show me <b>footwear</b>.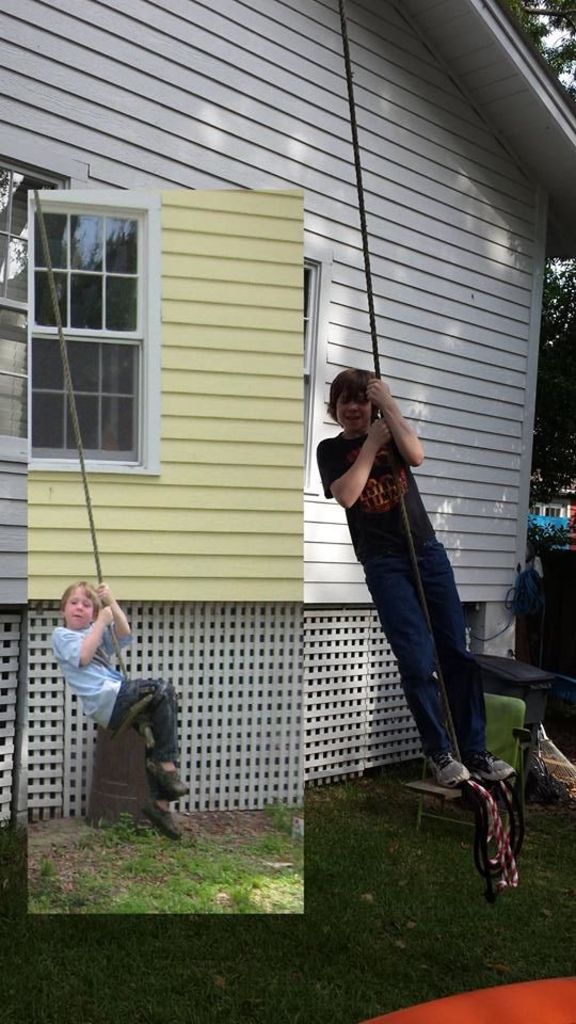
<b>footwear</b> is here: bbox=[426, 753, 468, 788].
